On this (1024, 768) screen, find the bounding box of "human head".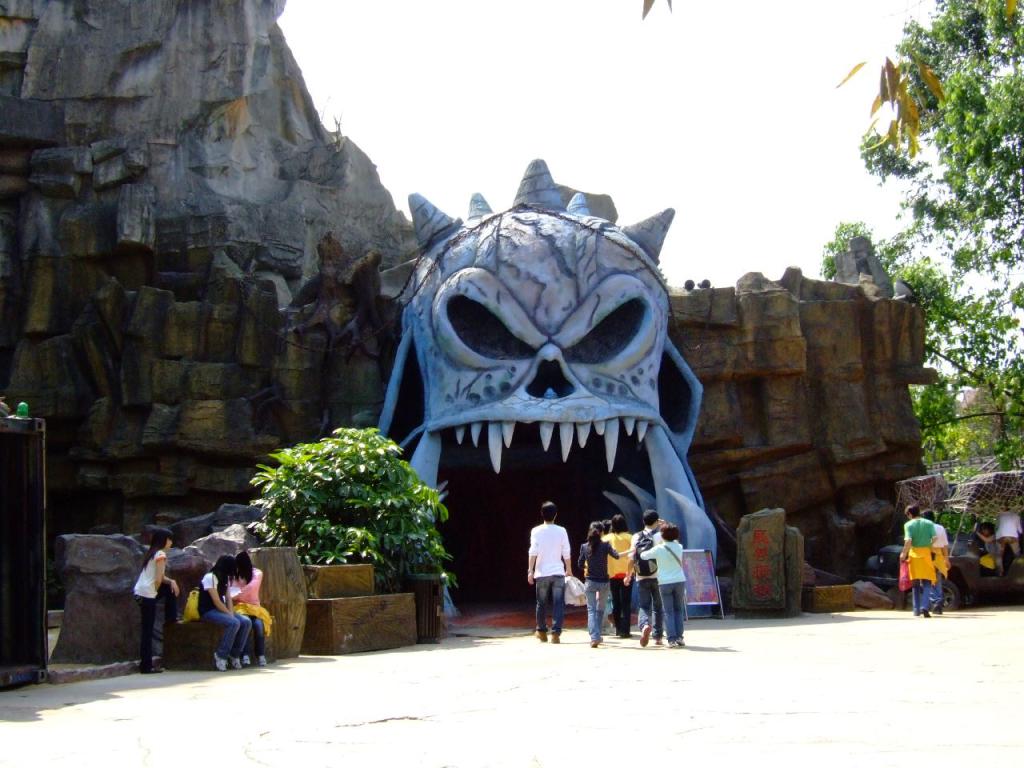
Bounding box: bbox(643, 506, 662, 527).
